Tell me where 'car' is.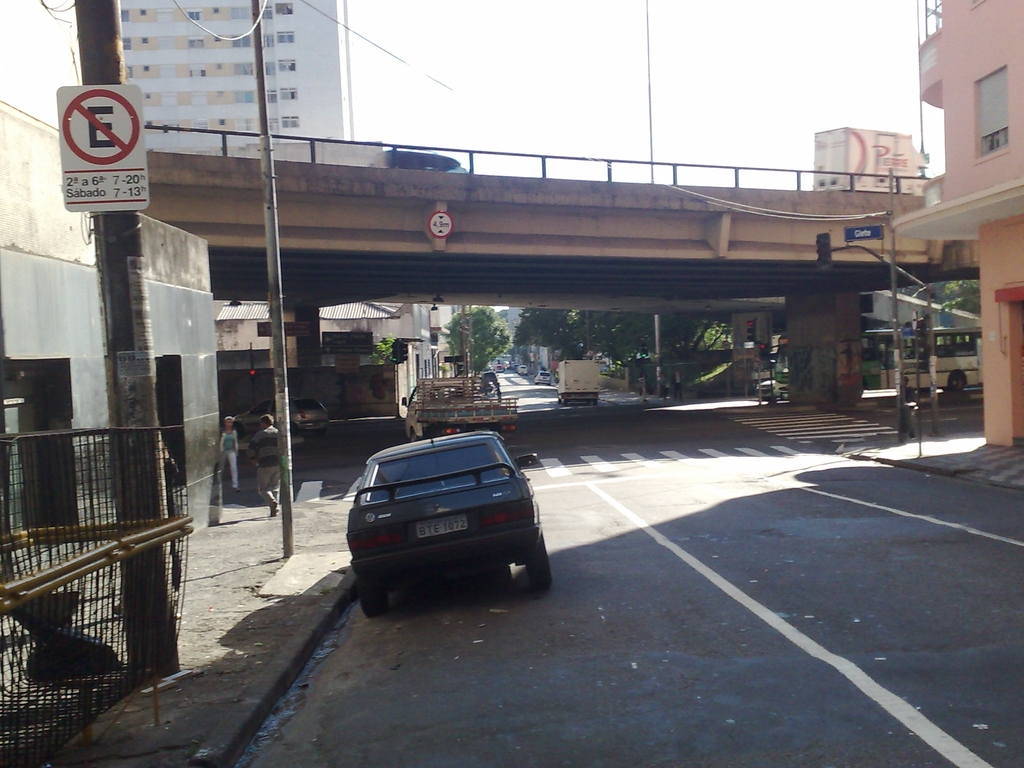
'car' is at x1=334, y1=420, x2=551, y2=617.
